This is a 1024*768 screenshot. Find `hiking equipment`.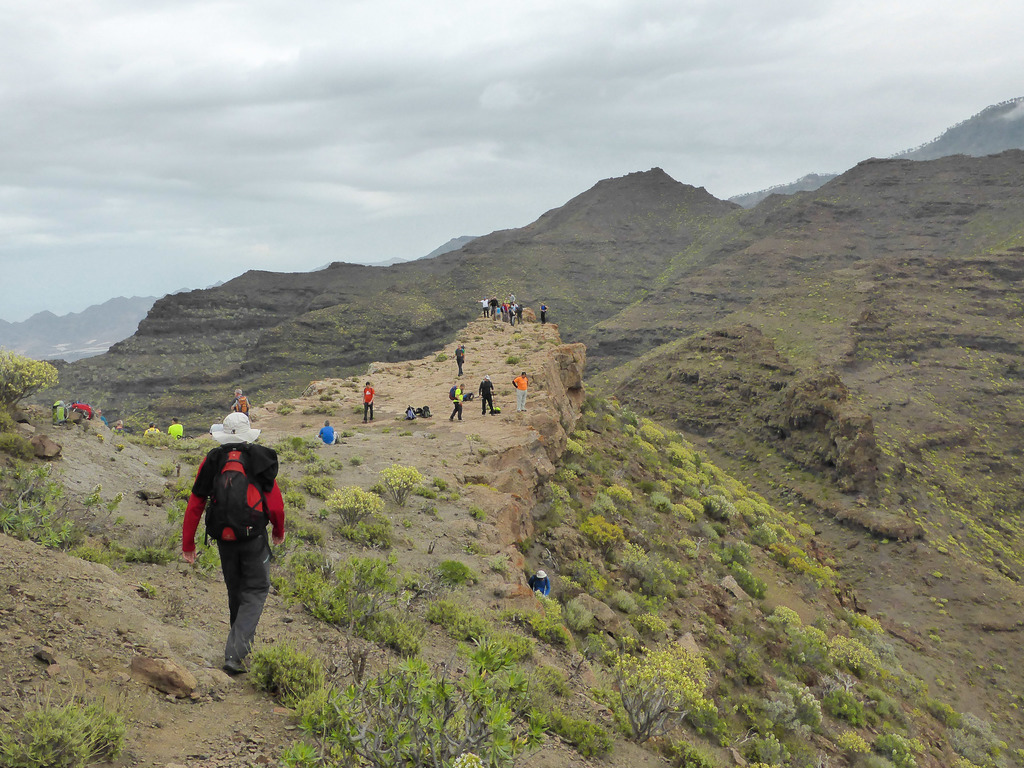
Bounding box: 403,406,418,423.
